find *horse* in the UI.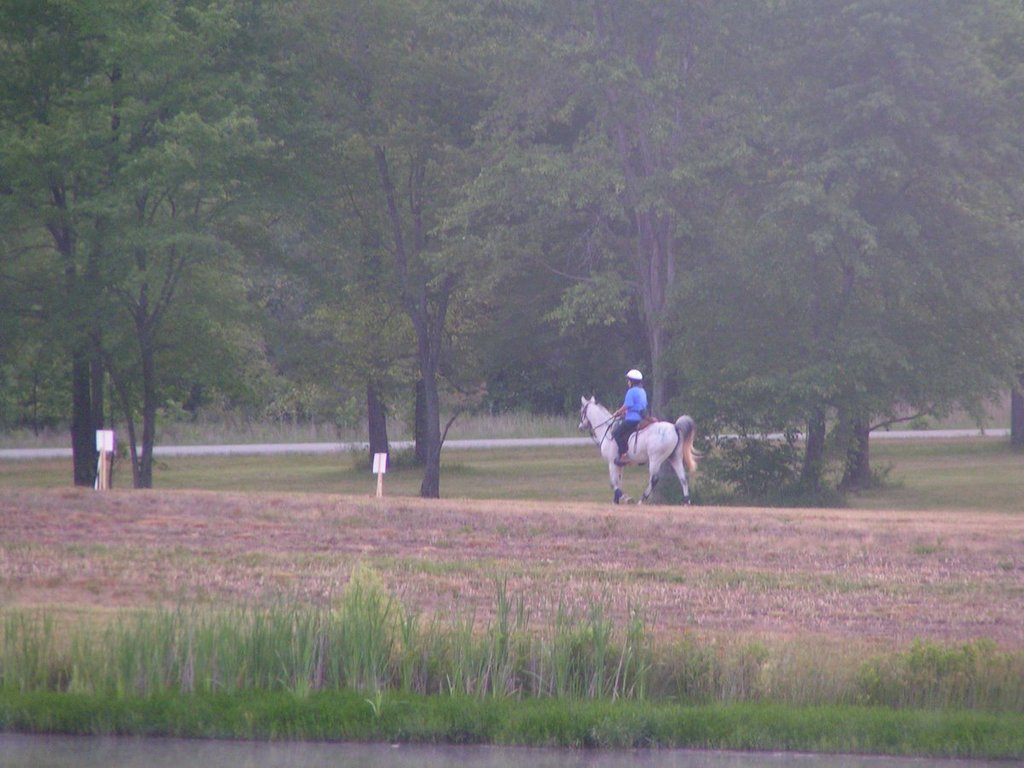
UI element at Rect(577, 392, 706, 507).
